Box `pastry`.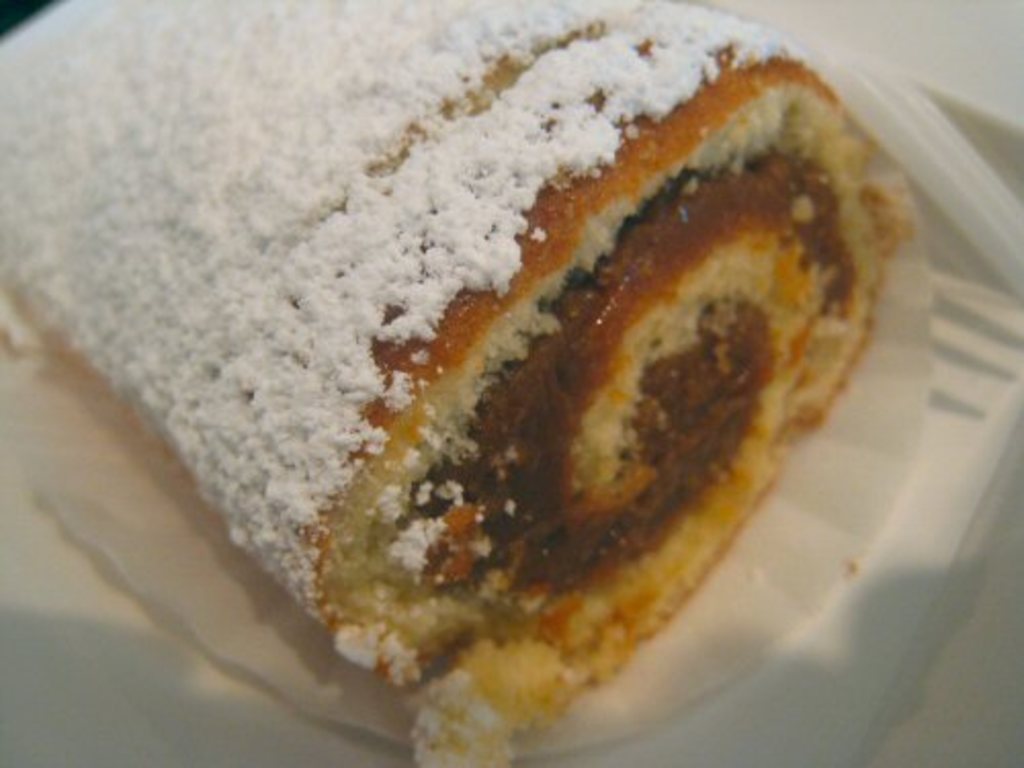
detection(0, 0, 915, 766).
